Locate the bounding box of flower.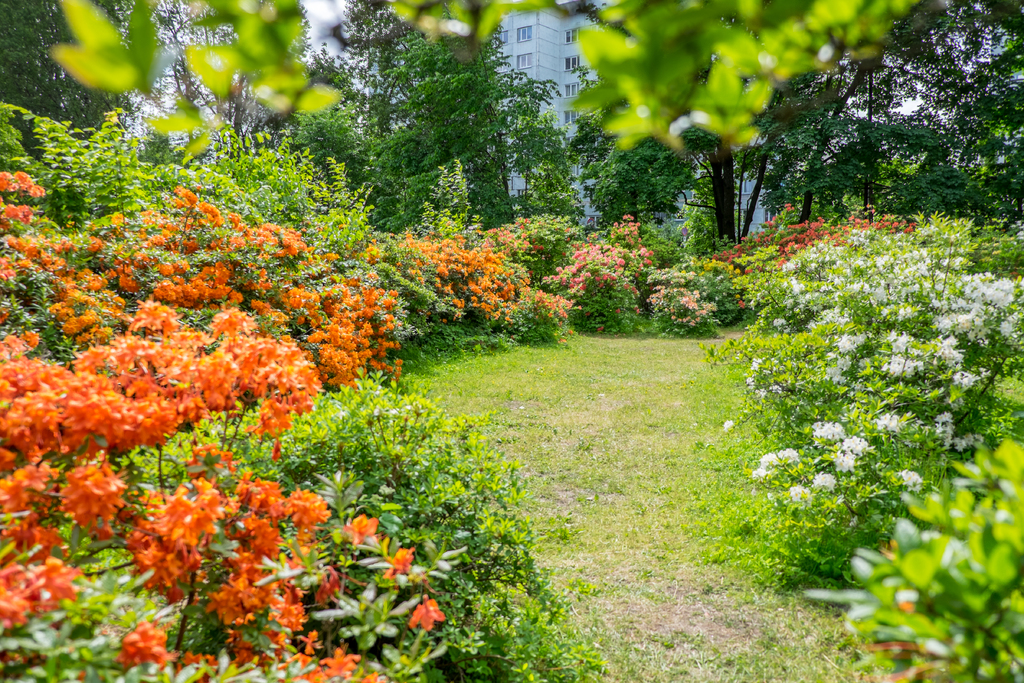
Bounding box: box(315, 571, 353, 602).
